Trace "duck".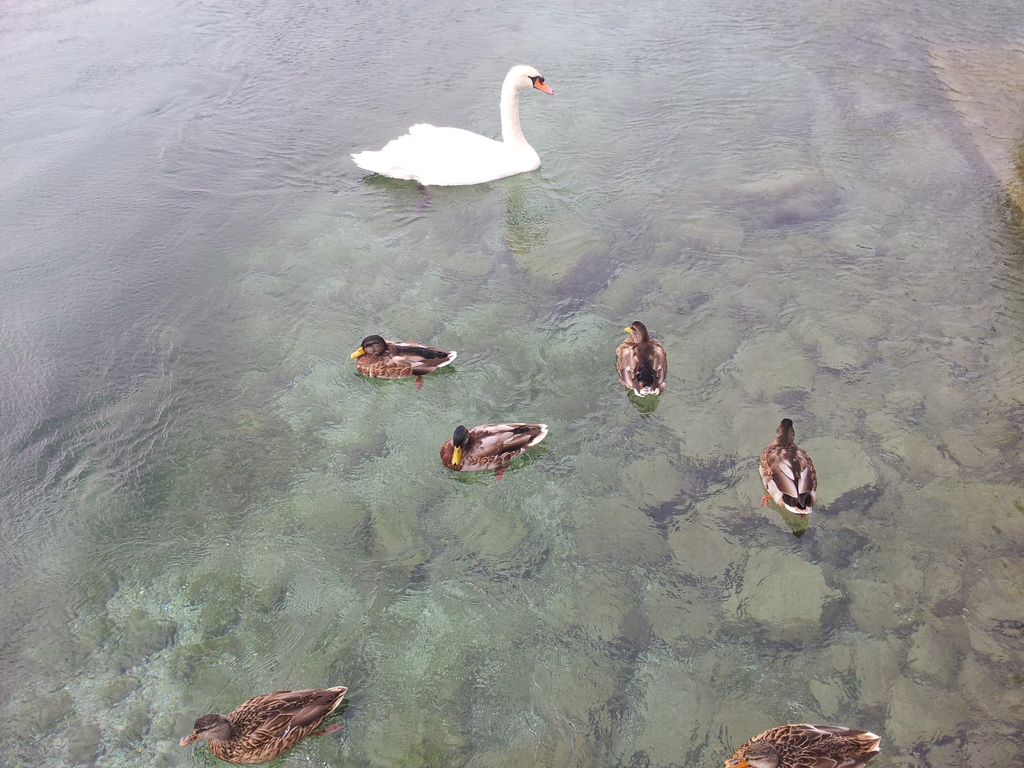
Traced to l=181, t=678, r=346, b=765.
